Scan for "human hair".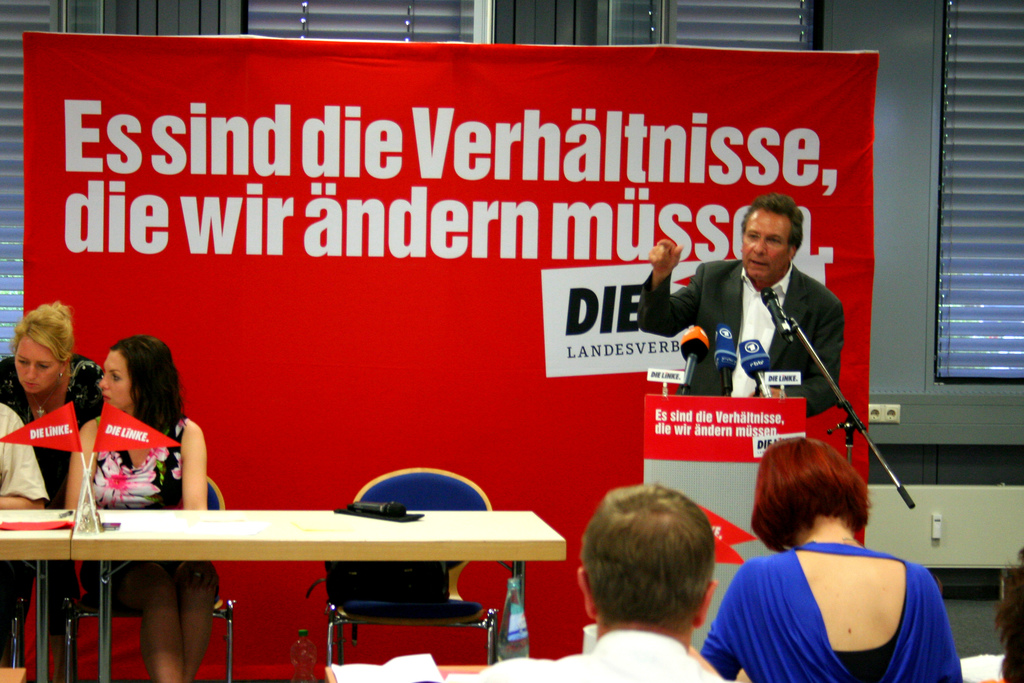
Scan result: Rect(113, 335, 187, 437).
